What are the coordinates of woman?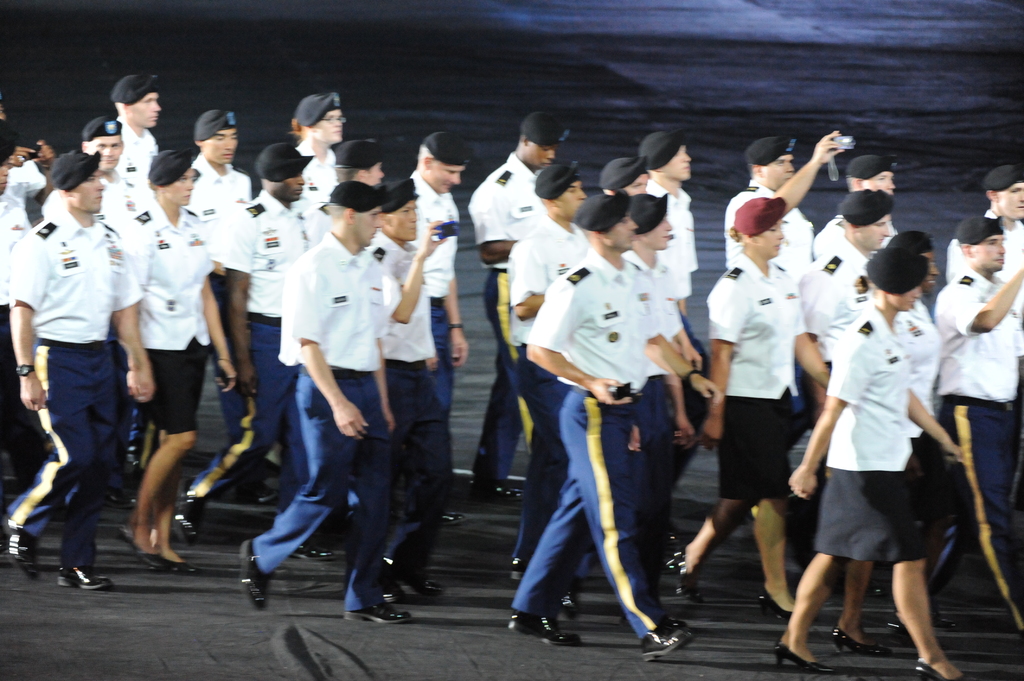
box=[783, 291, 974, 662].
